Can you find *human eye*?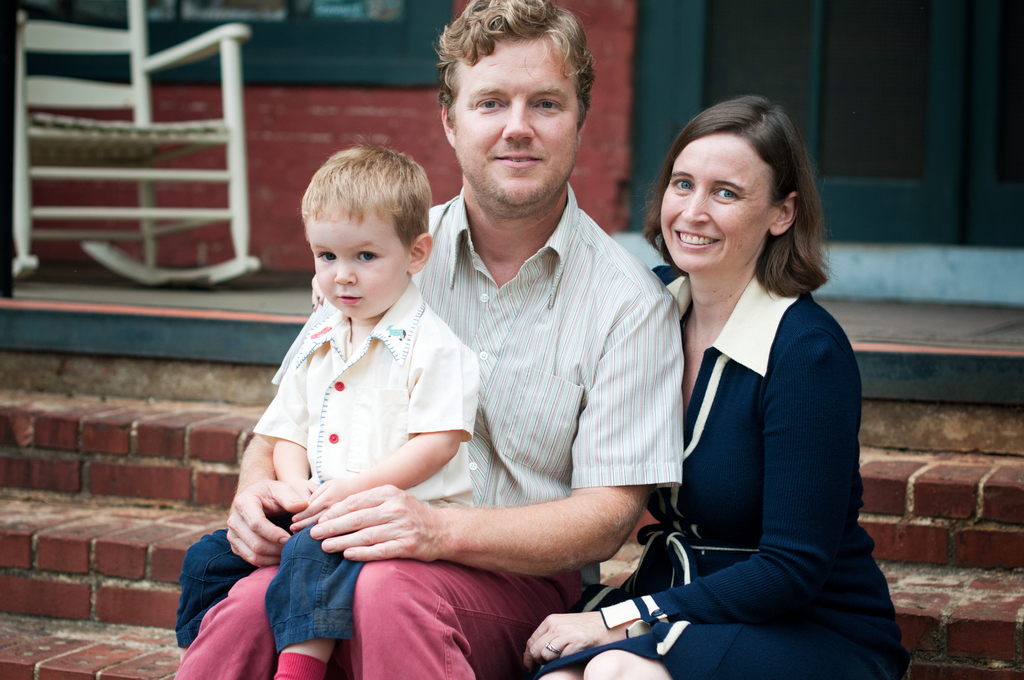
Yes, bounding box: Rect(470, 94, 504, 114).
